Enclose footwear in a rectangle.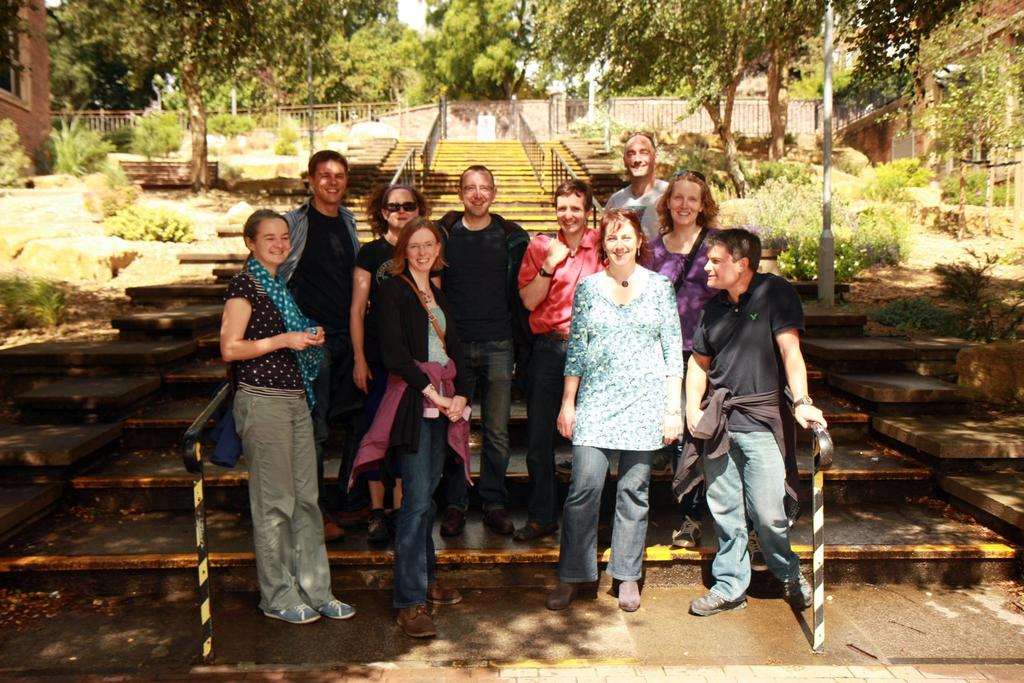
(691, 592, 748, 616).
